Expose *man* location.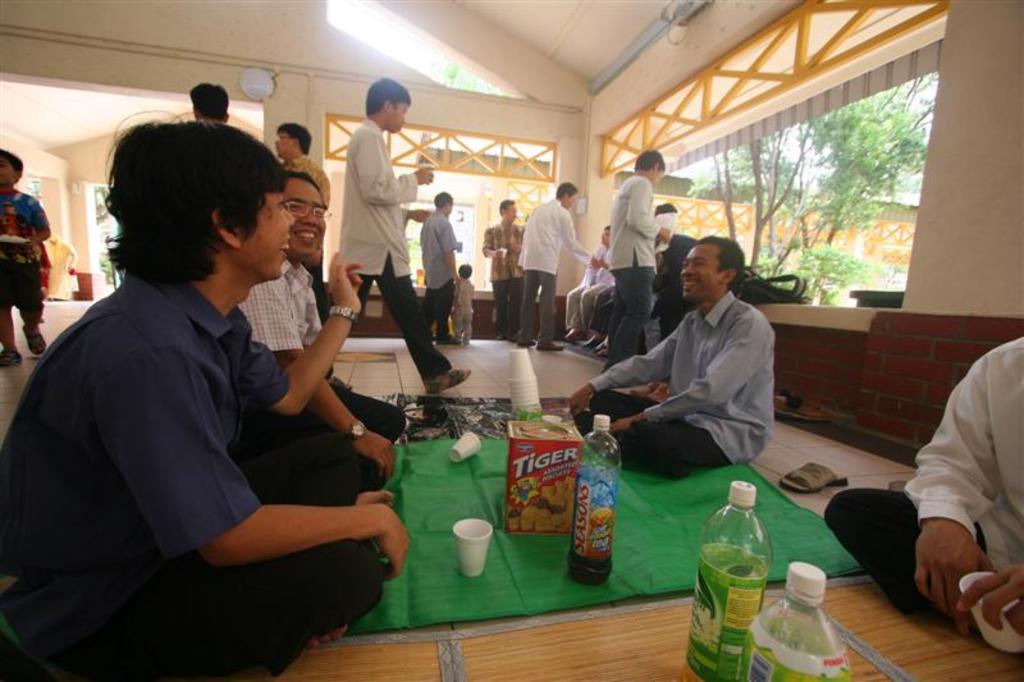
Exposed at bbox=(590, 143, 655, 374).
